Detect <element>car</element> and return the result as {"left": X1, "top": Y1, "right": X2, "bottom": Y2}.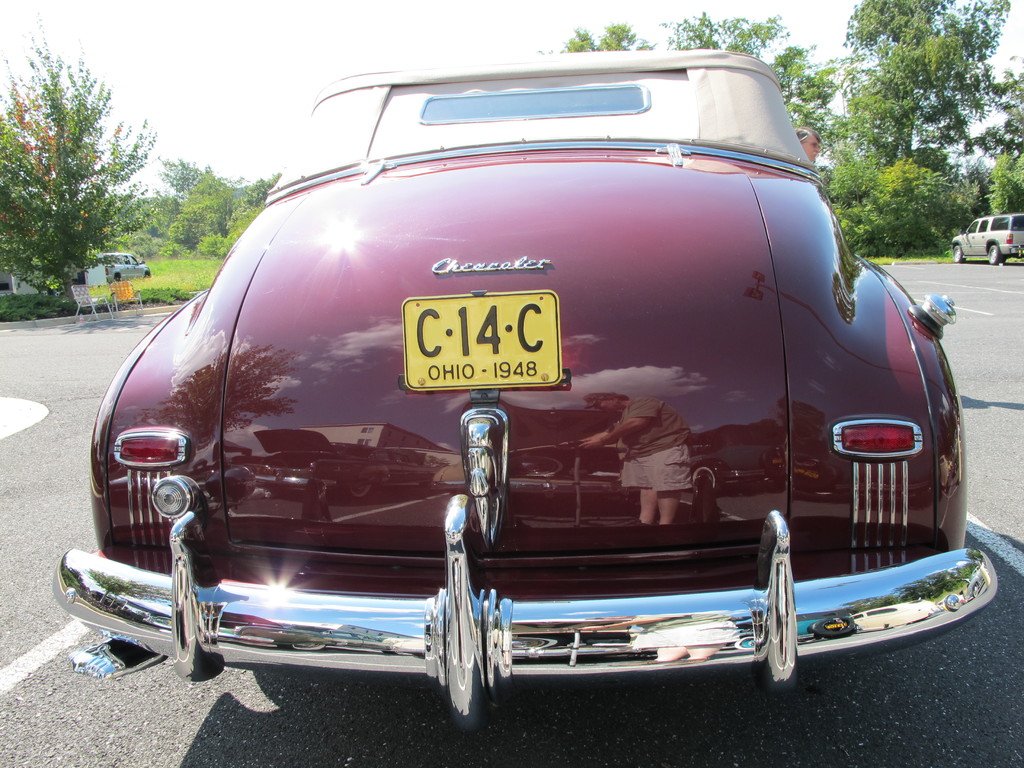
{"left": 950, "top": 211, "right": 1023, "bottom": 261}.
